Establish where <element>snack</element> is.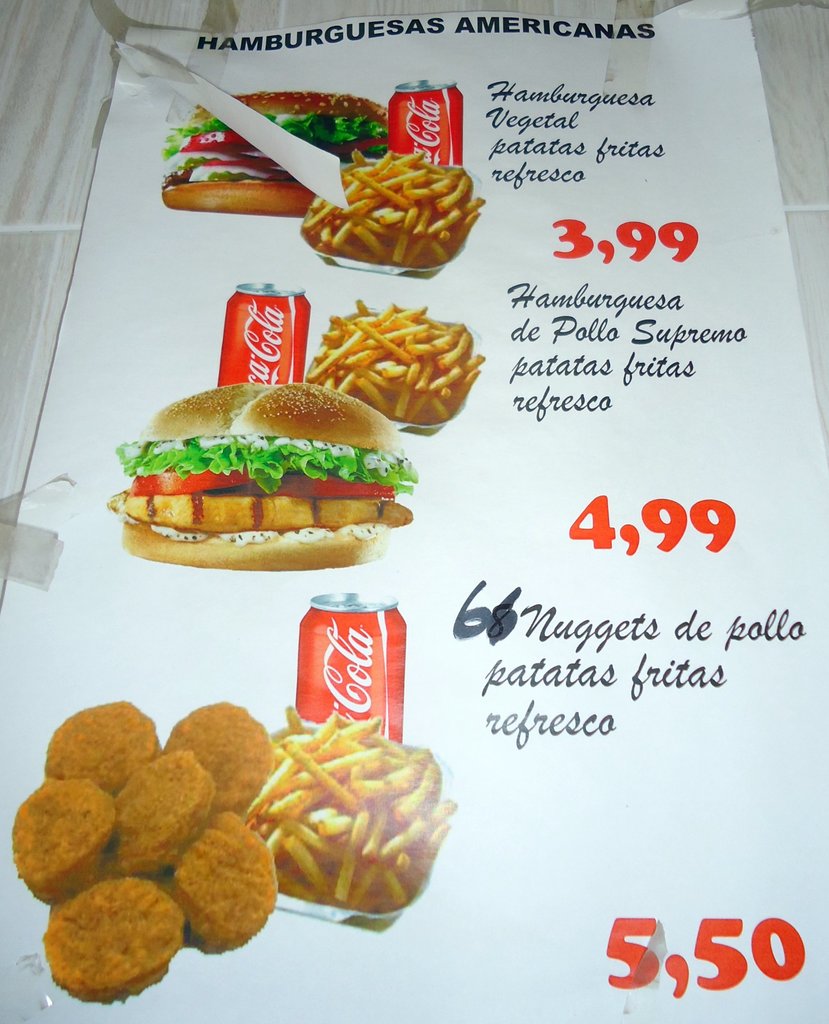
Established at crop(163, 92, 393, 211).
